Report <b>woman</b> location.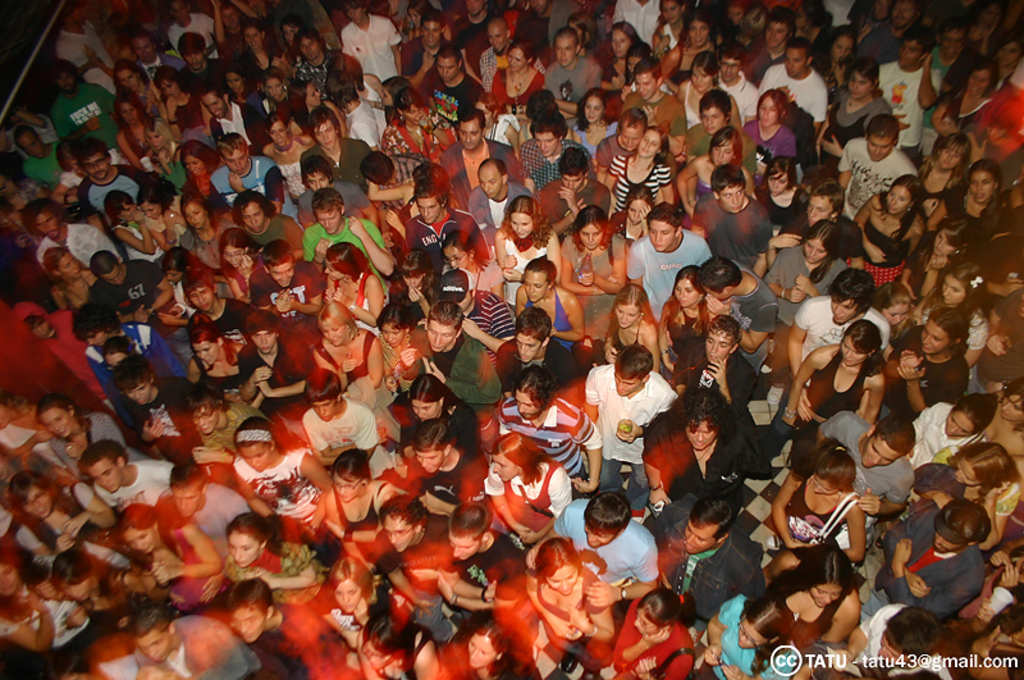
Report: {"x1": 332, "y1": 47, "x2": 389, "y2": 129}.
